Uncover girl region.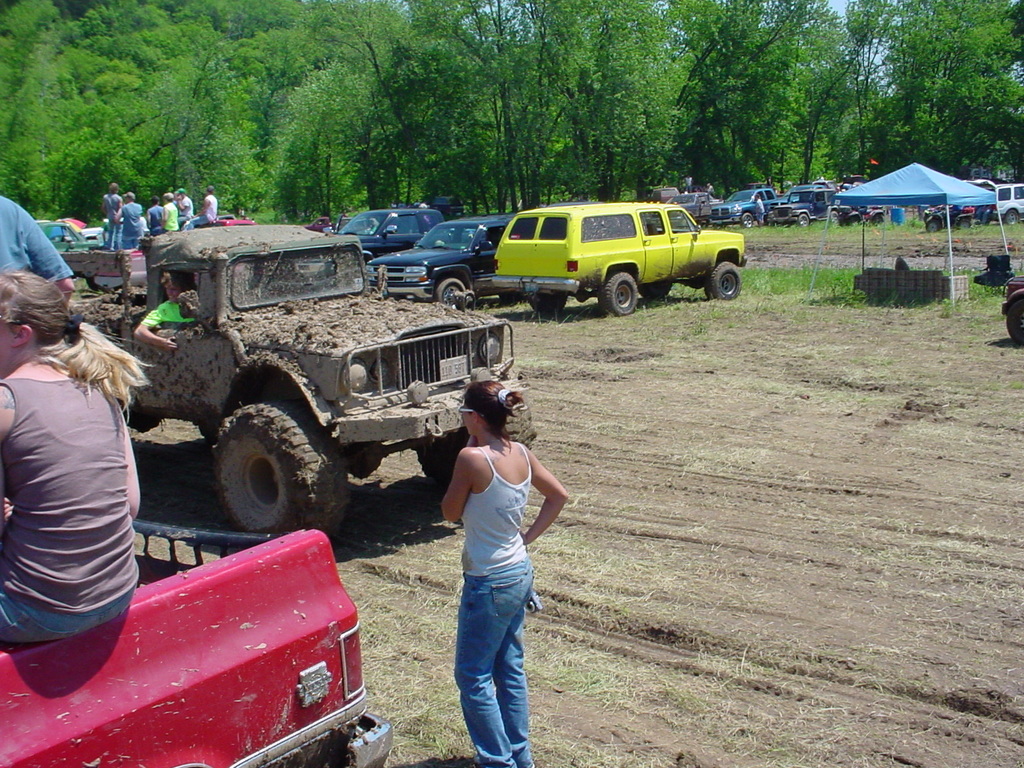
Uncovered: Rect(439, 378, 568, 767).
